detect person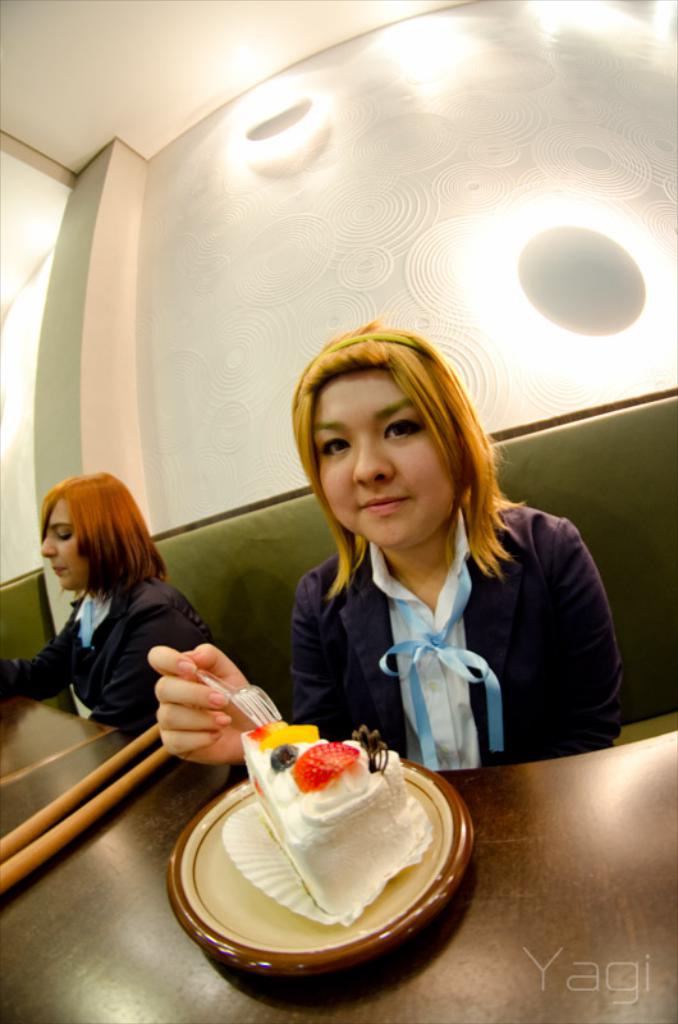
region(150, 320, 631, 773)
